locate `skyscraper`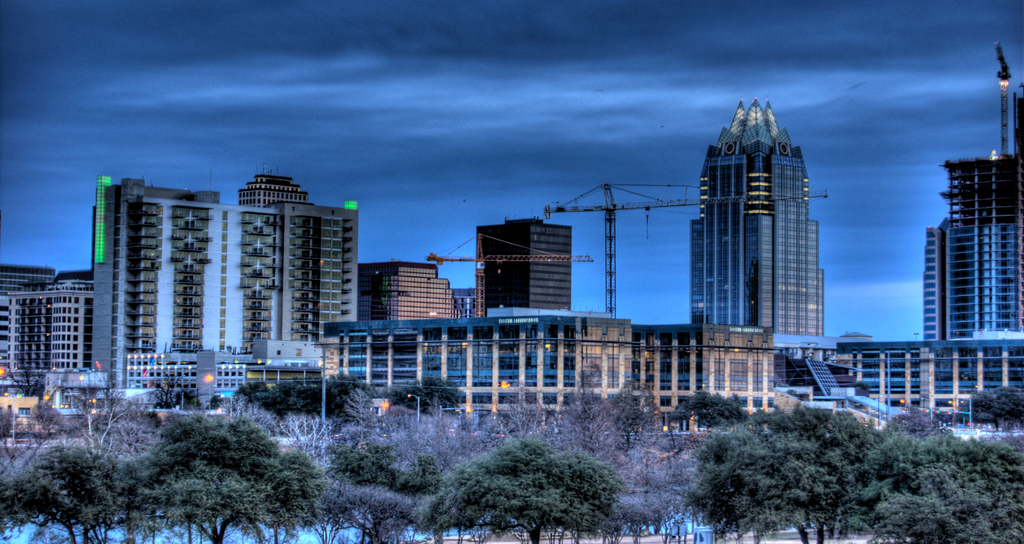
select_region(922, 77, 1023, 324)
